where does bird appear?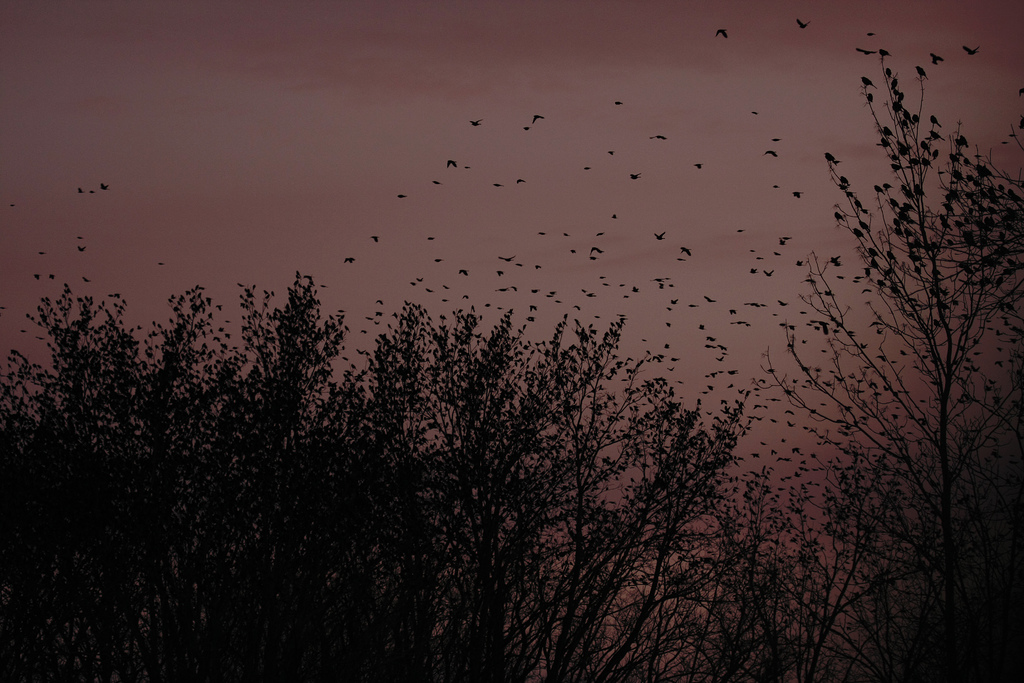
Appears at 444 156 459 168.
